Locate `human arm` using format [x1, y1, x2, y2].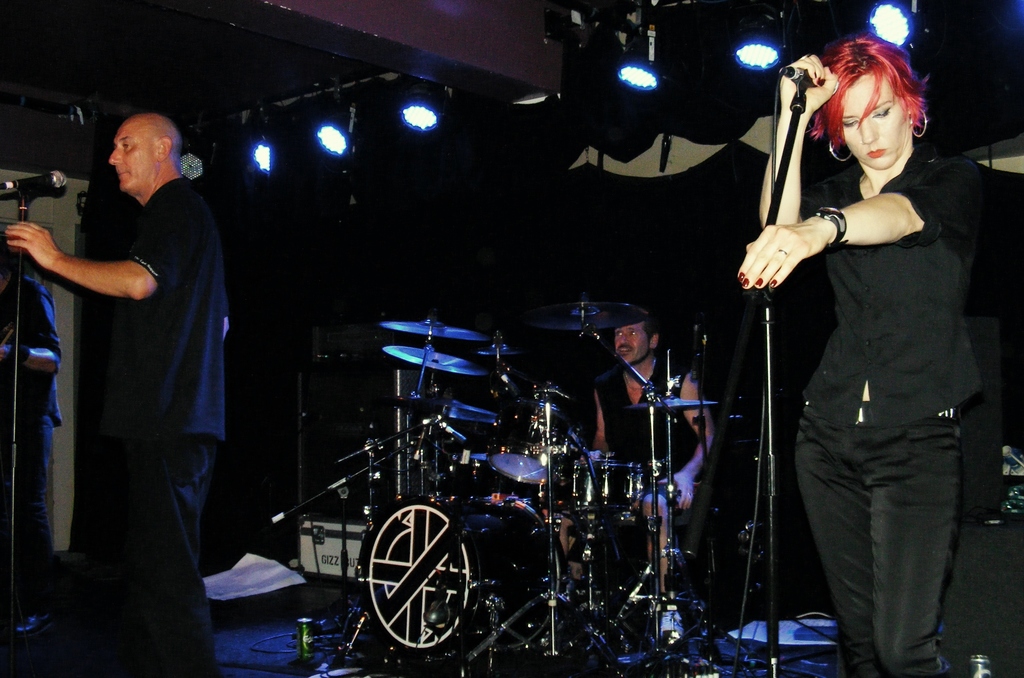
[588, 384, 607, 454].
